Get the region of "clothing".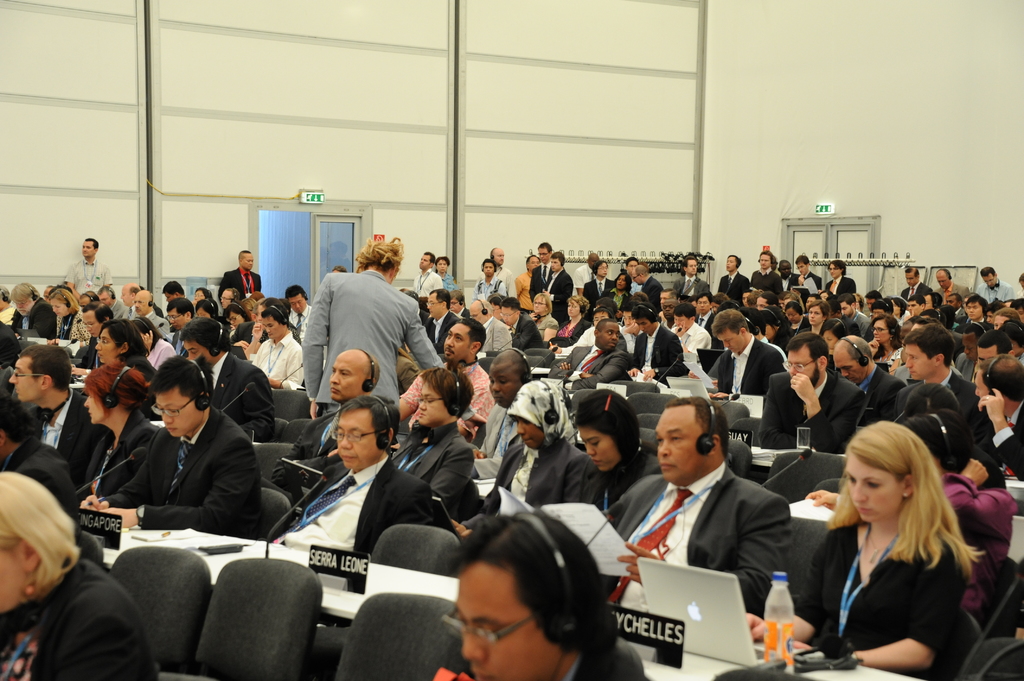
787/313/812/335.
